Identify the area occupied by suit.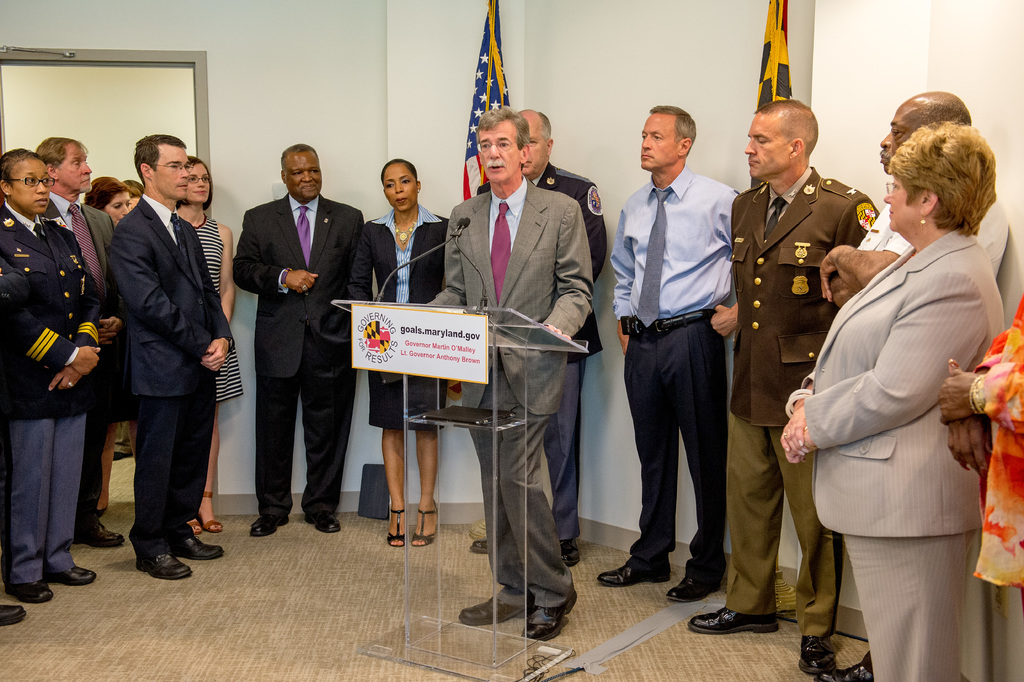
Area: locate(475, 163, 609, 545).
